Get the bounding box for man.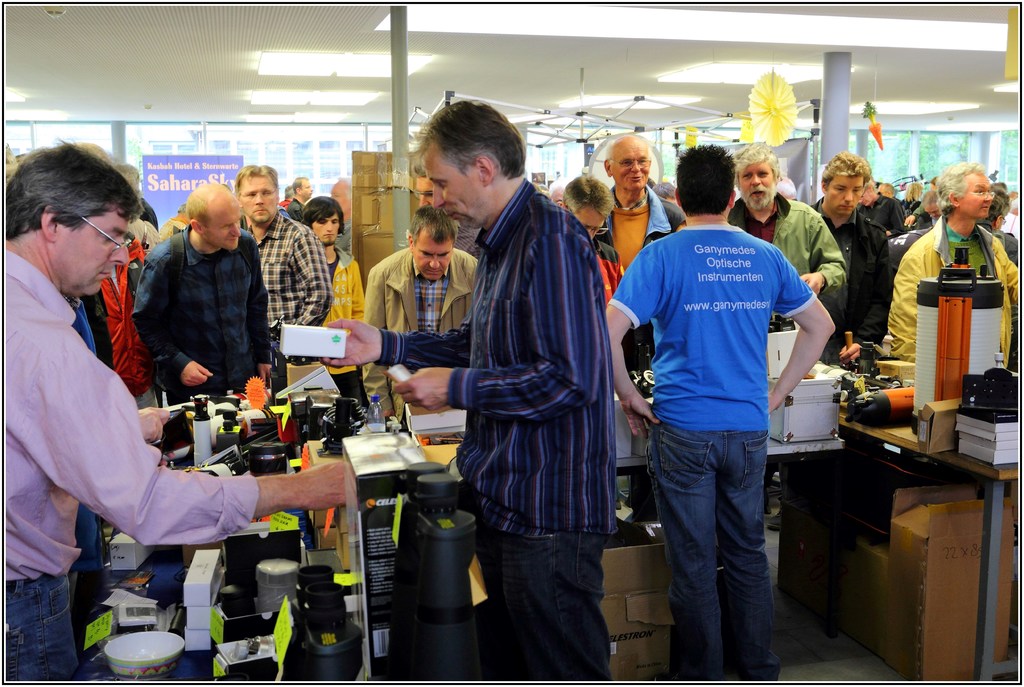
box(858, 175, 904, 242).
